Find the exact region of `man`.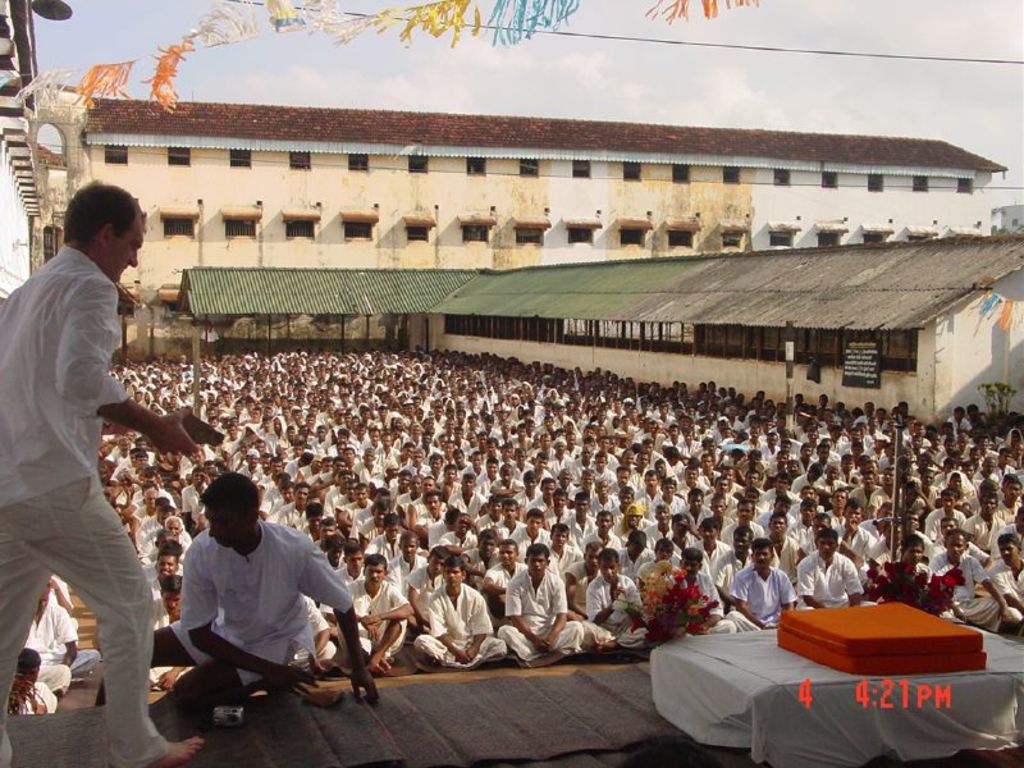
Exact region: (151, 573, 188, 695).
